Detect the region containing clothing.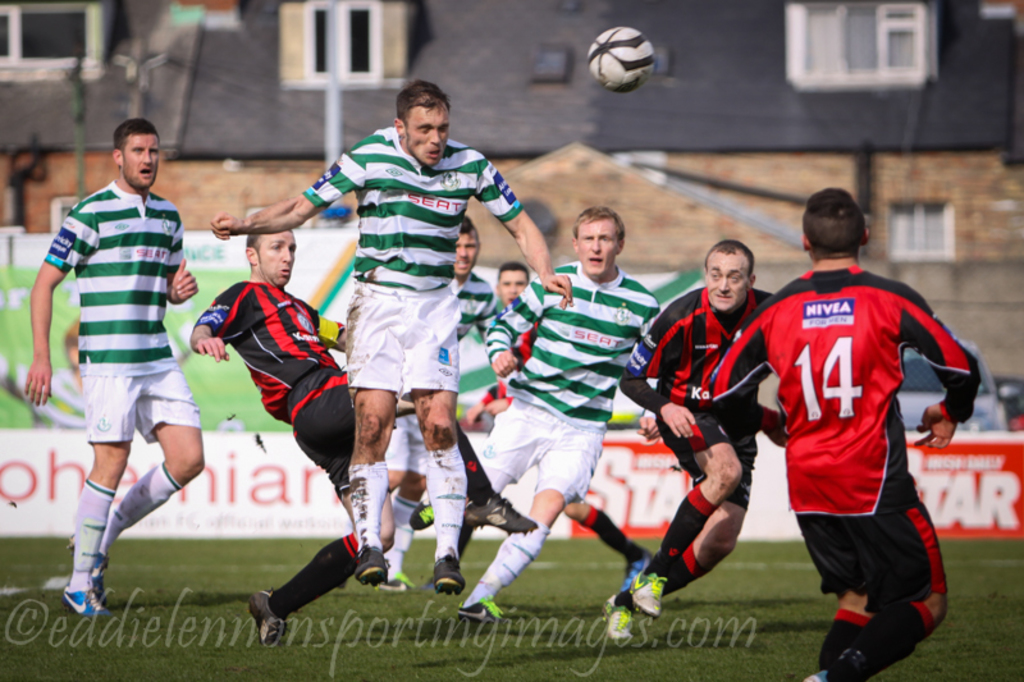
pyautogui.locateOnScreen(45, 175, 184, 377).
